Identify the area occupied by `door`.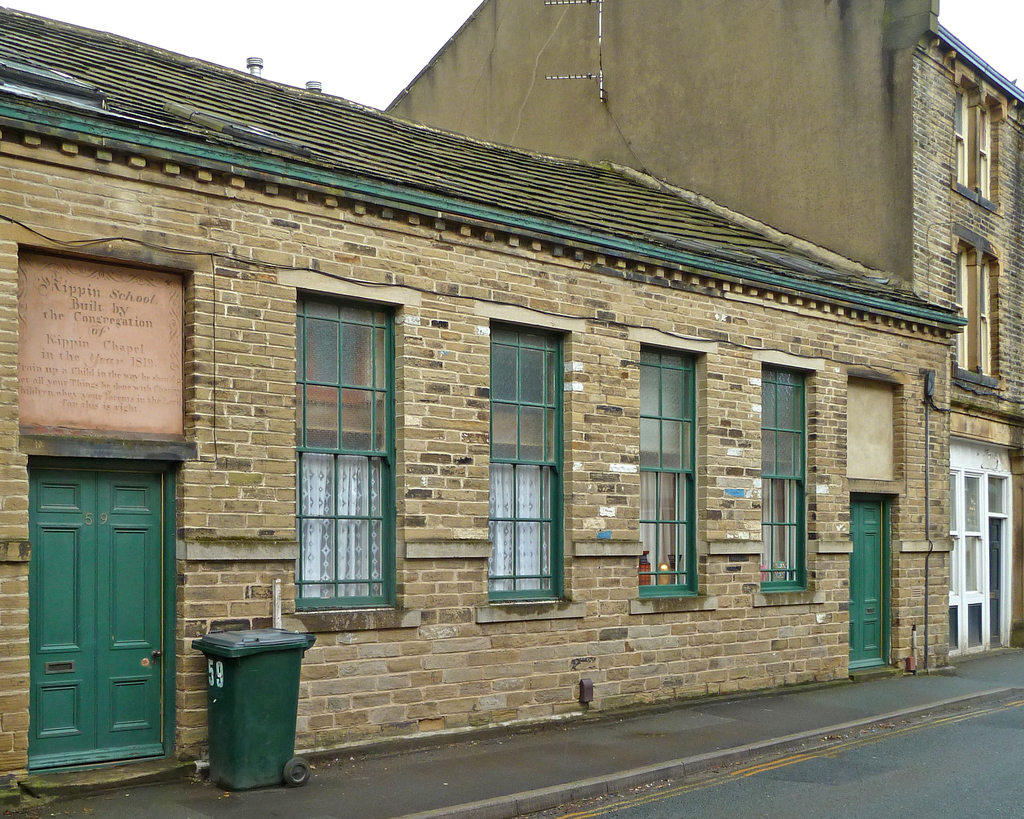
Area: select_region(24, 462, 172, 773).
